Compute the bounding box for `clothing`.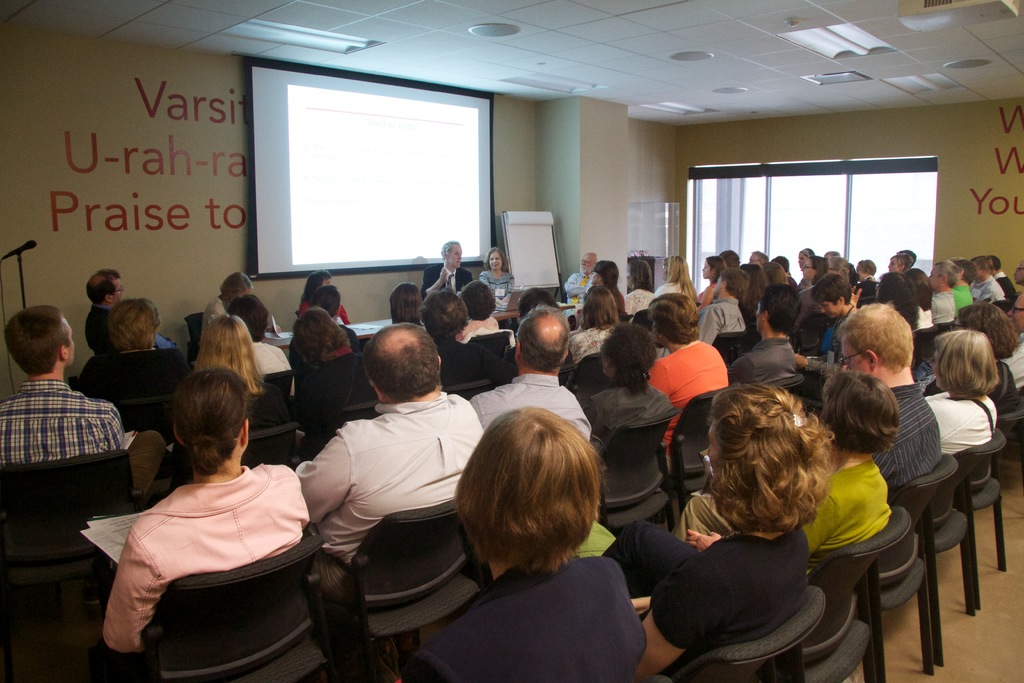
(84,302,177,354).
